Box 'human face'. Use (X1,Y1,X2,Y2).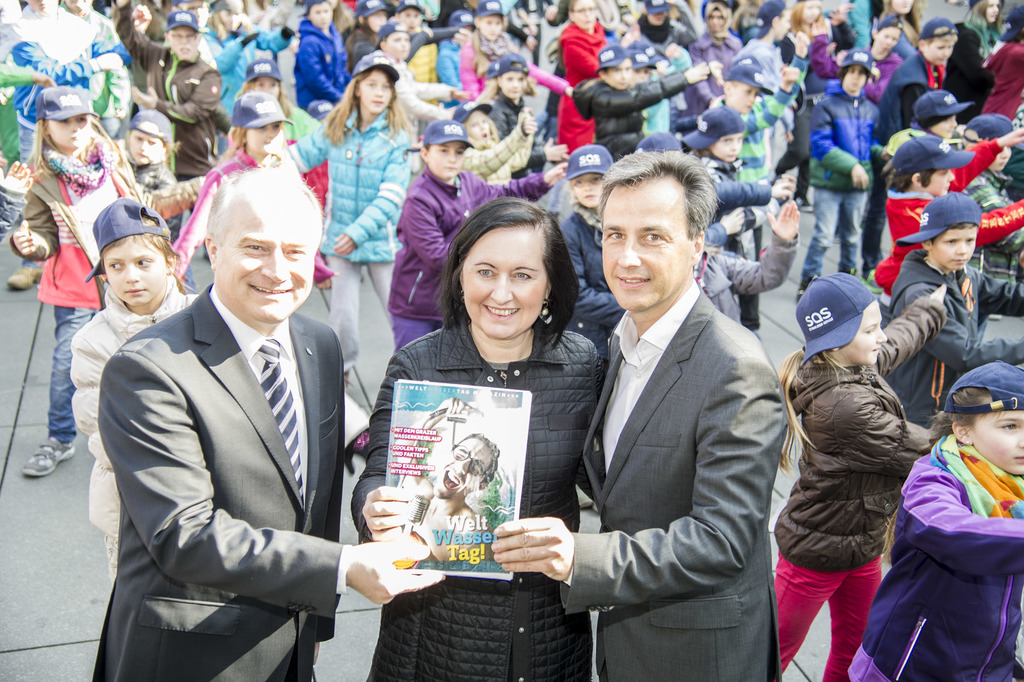
(568,171,608,206).
